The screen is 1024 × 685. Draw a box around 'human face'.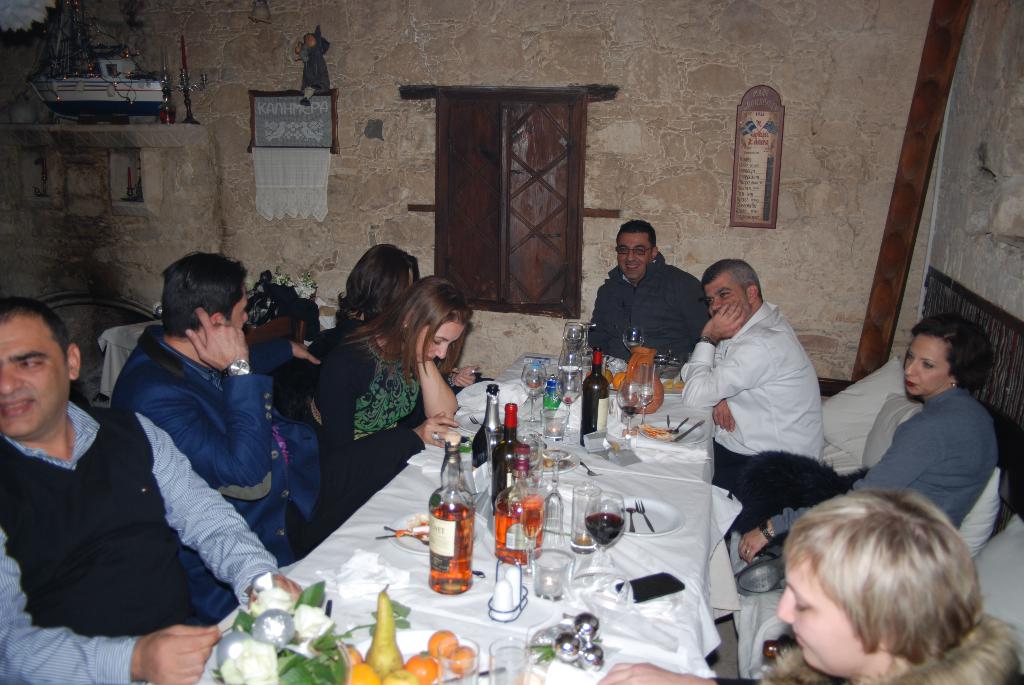
(620,235,651,281).
